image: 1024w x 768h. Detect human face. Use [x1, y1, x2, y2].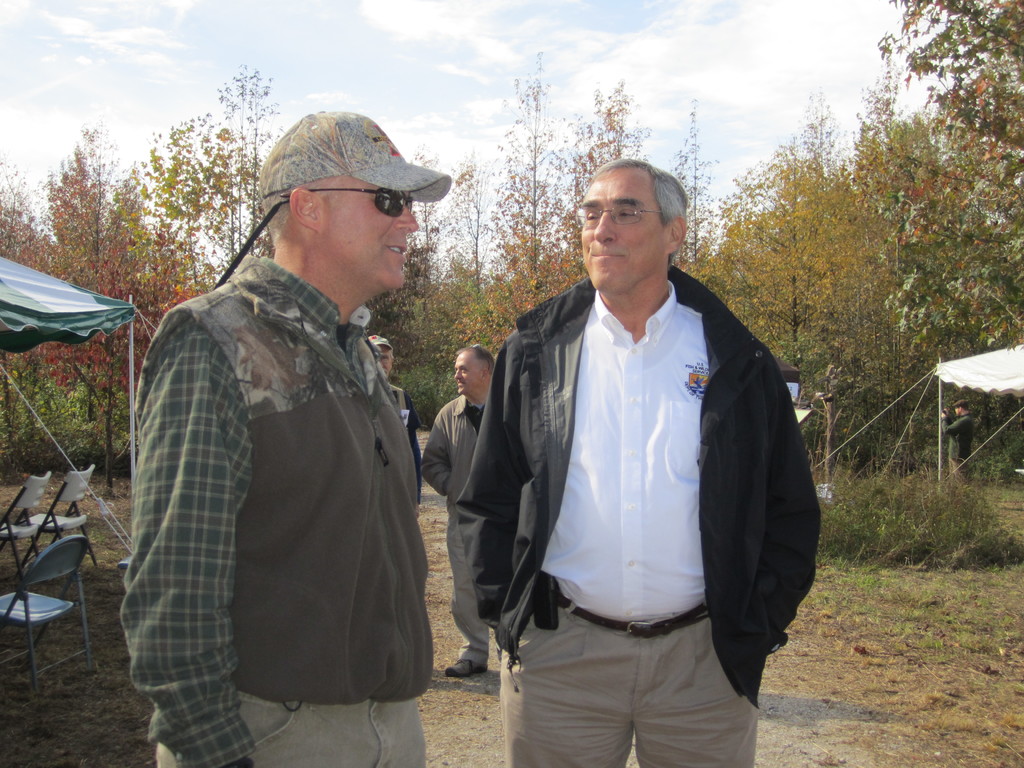
[317, 174, 420, 292].
